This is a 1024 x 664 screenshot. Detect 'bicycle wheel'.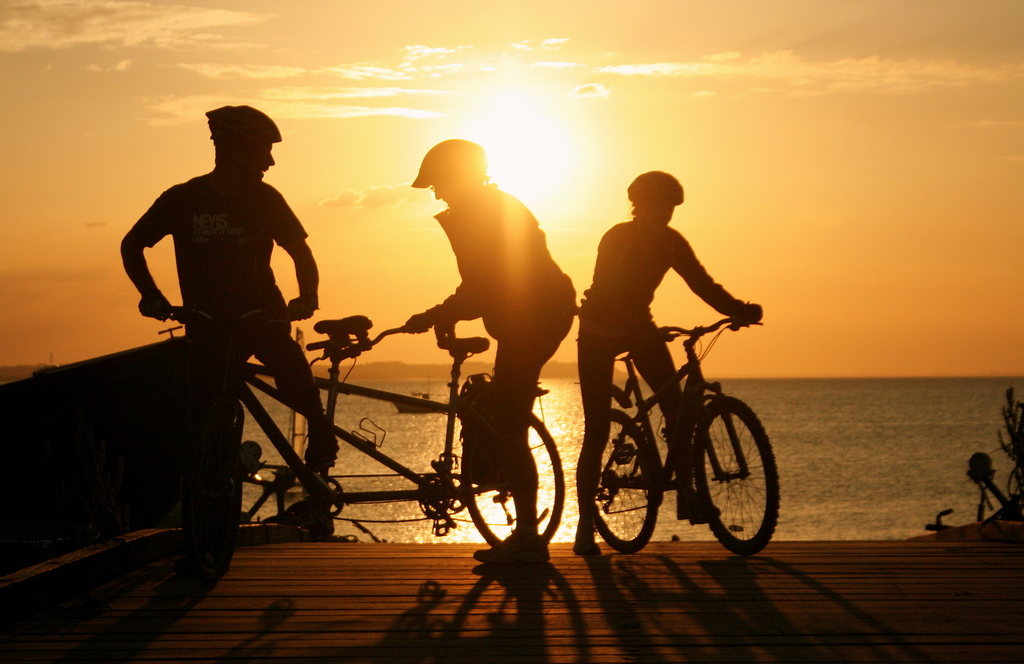
box=[594, 409, 660, 552].
